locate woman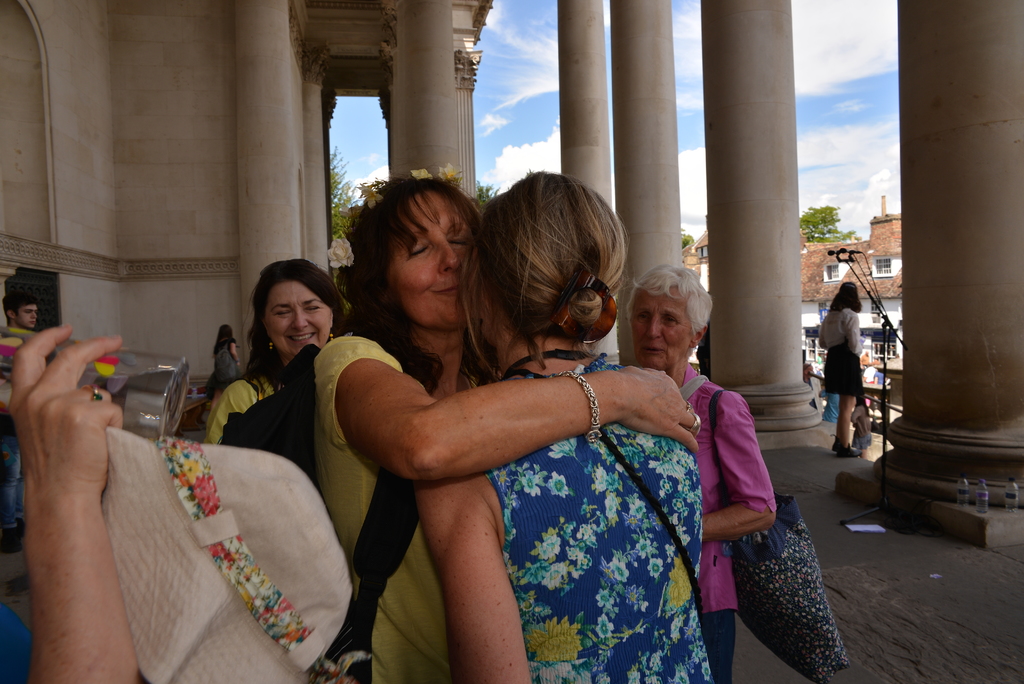
x1=309, y1=161, x2=704, y2=683
